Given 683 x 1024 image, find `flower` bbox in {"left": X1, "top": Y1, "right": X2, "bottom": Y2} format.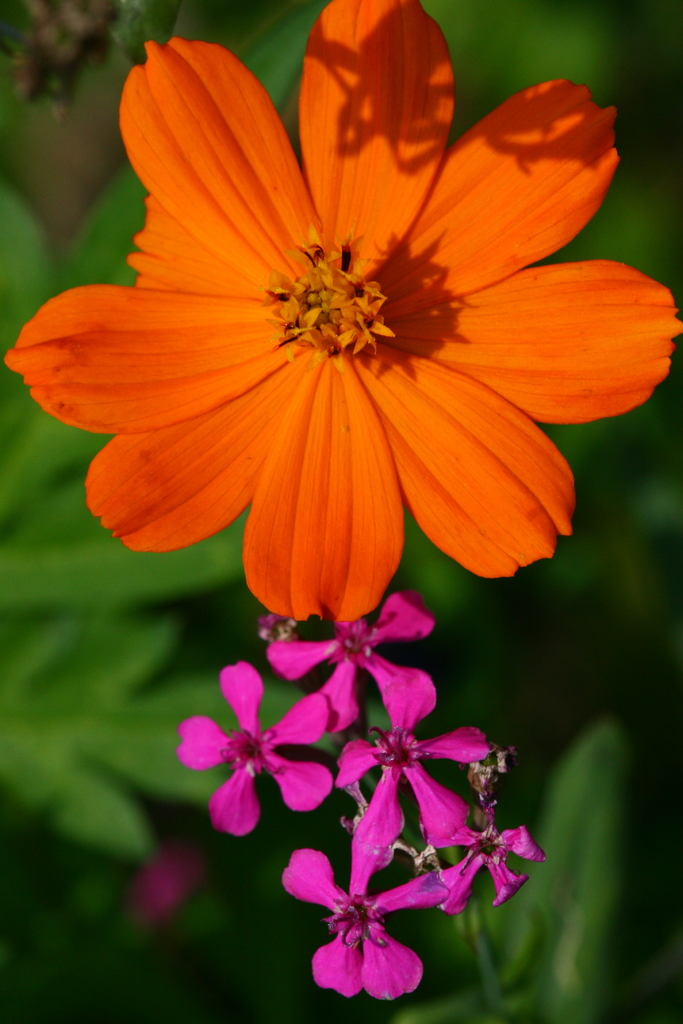
{"left": 436, "top": 831, "right": 538, "bottom": 905}.
